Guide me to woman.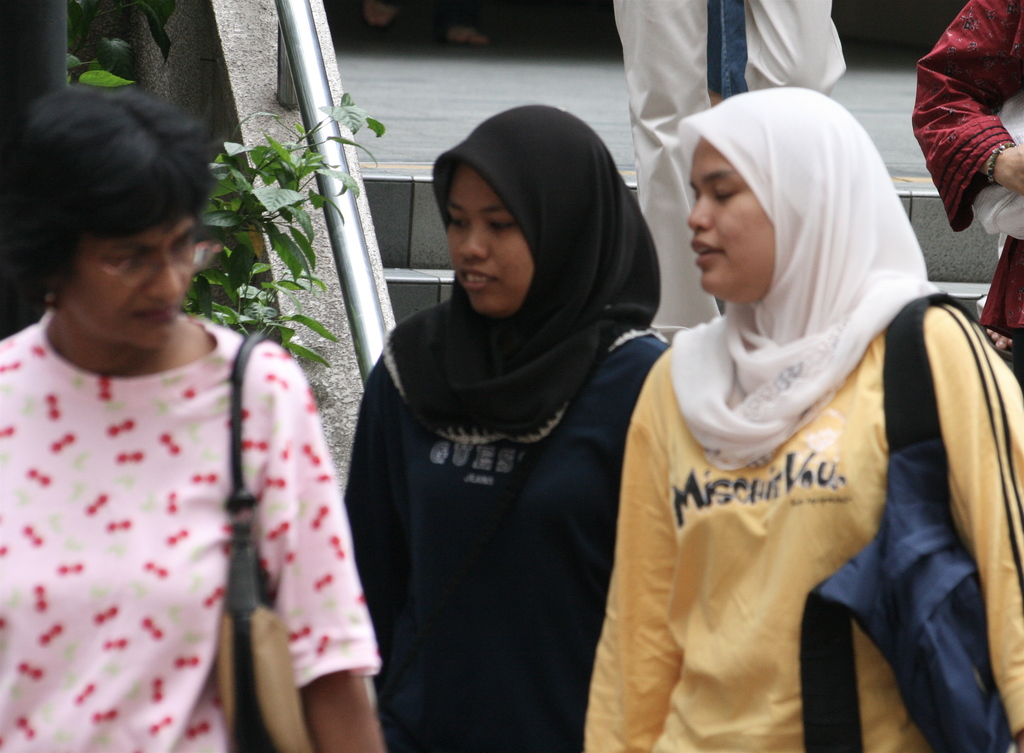
Guidance: 0,72,388,752.
